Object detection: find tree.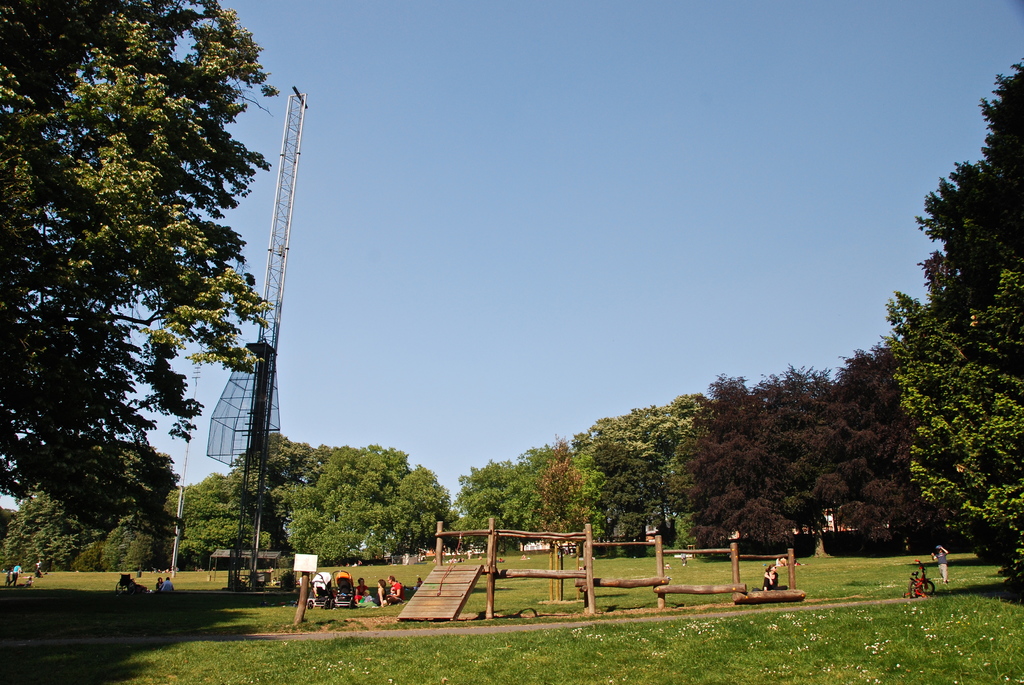
bbox=(463, 452, 528, 525).
